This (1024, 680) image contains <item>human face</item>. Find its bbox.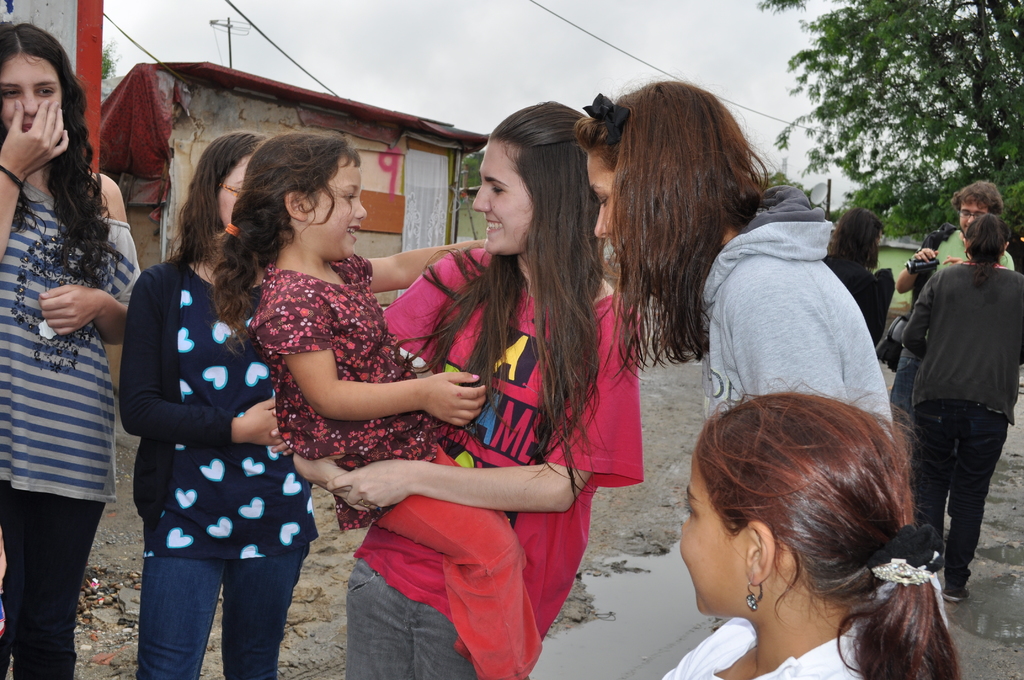
476/139/528/259.
